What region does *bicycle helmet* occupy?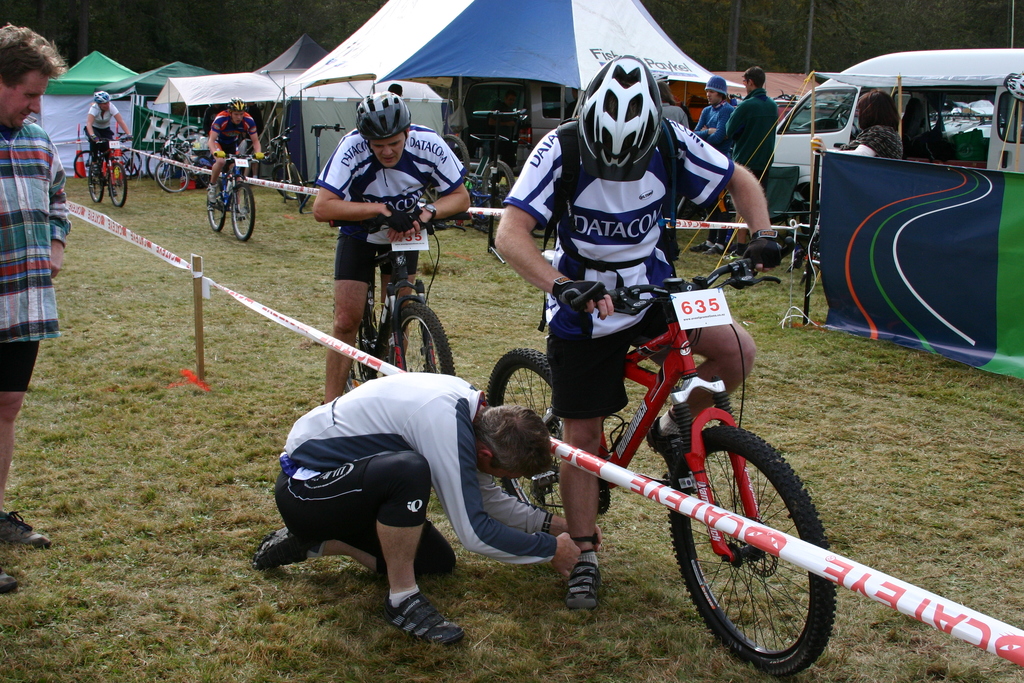
box=[229, 100, 244, 110].
